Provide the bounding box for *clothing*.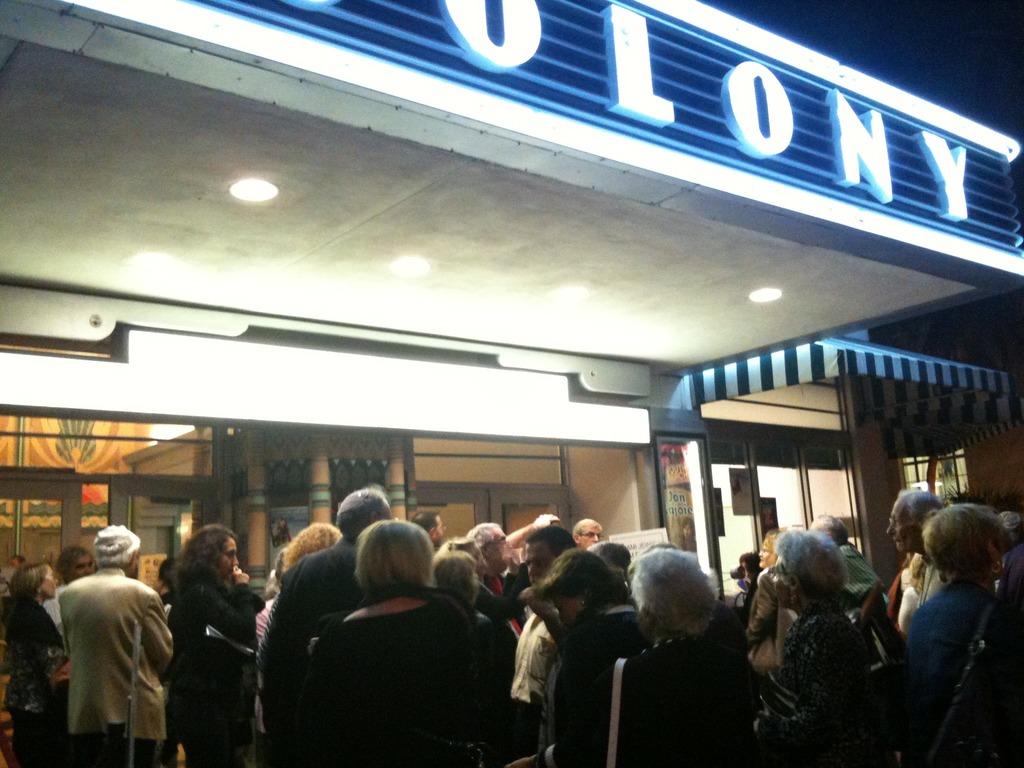
[left=0, top=597, right=62, bottom=767].
